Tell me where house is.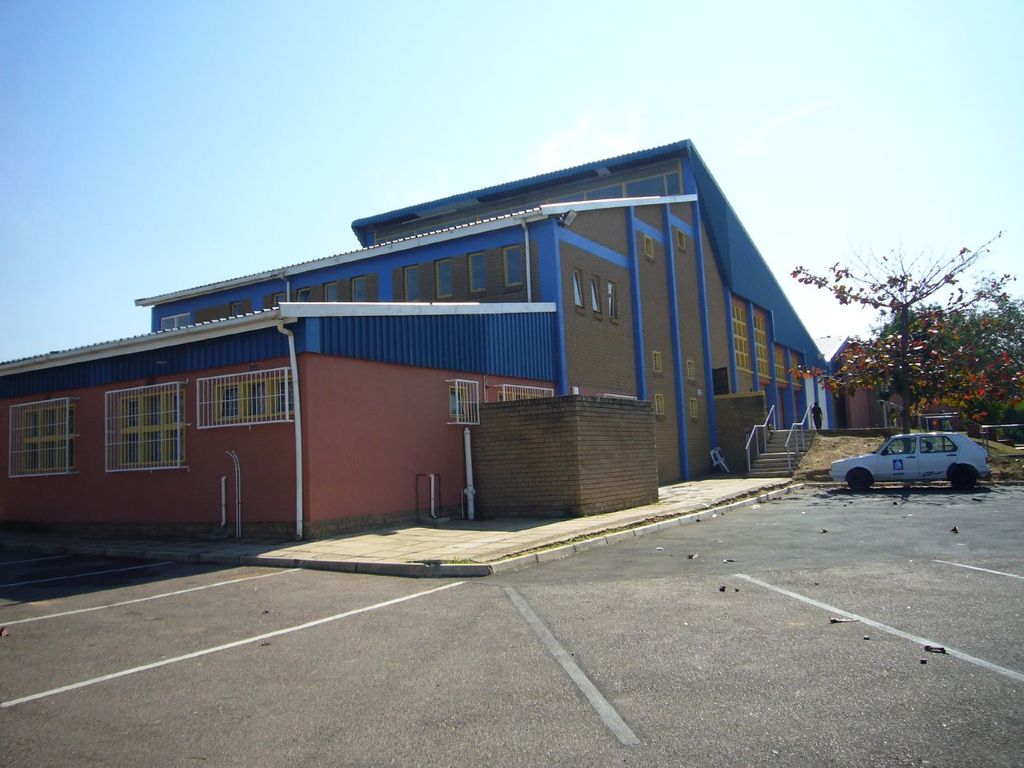
house is at <bbox>118, 123, 822, 552</bbox>.
